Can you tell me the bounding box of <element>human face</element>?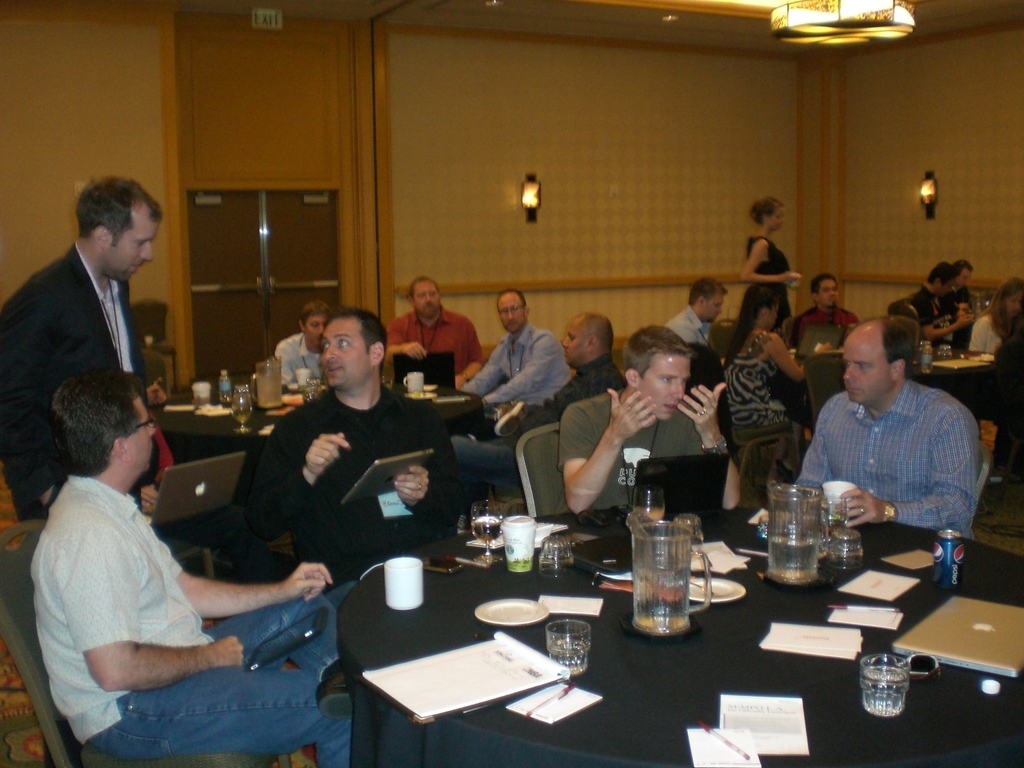
<bbox>499, 297, 525, 333</bbox>.
